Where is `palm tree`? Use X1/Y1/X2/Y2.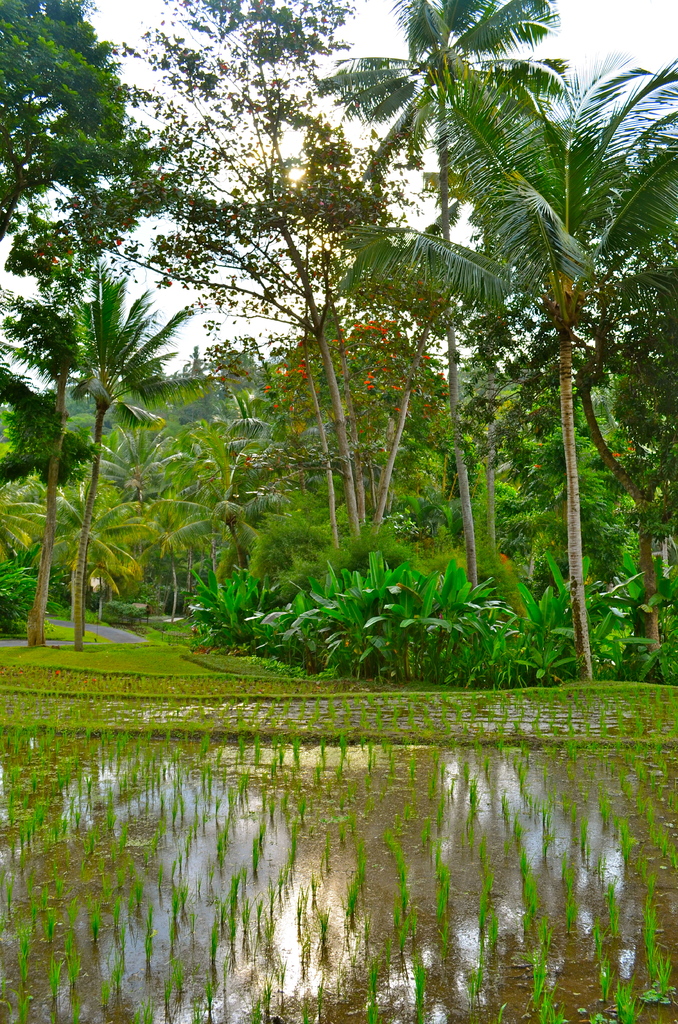
467/61/642/703.
